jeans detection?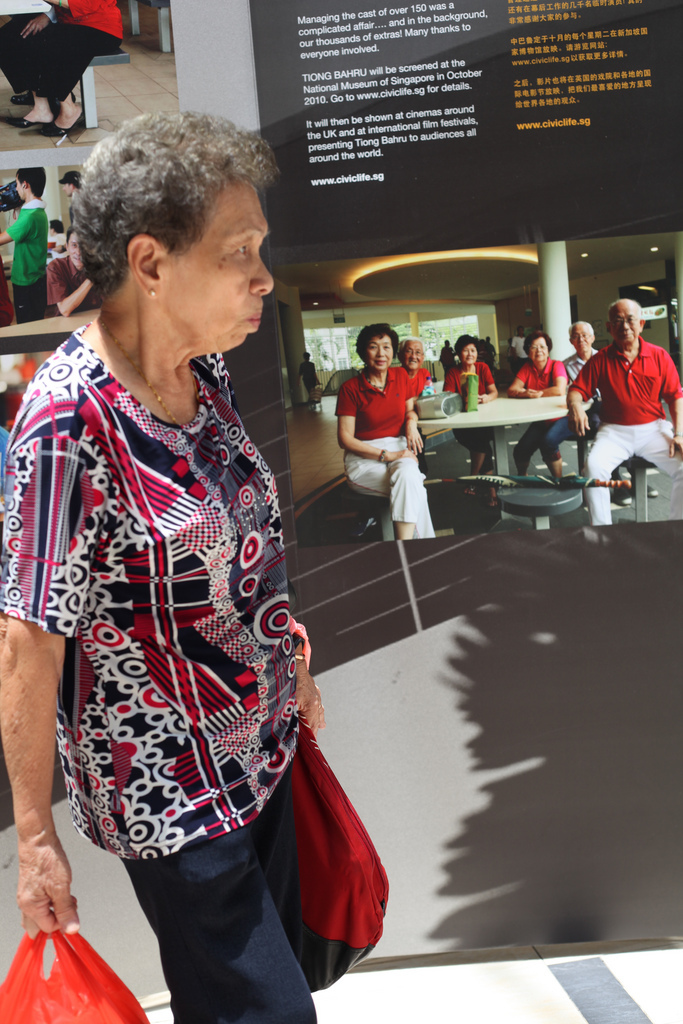
<bbox>7, 269, 48, 317</bbox>
